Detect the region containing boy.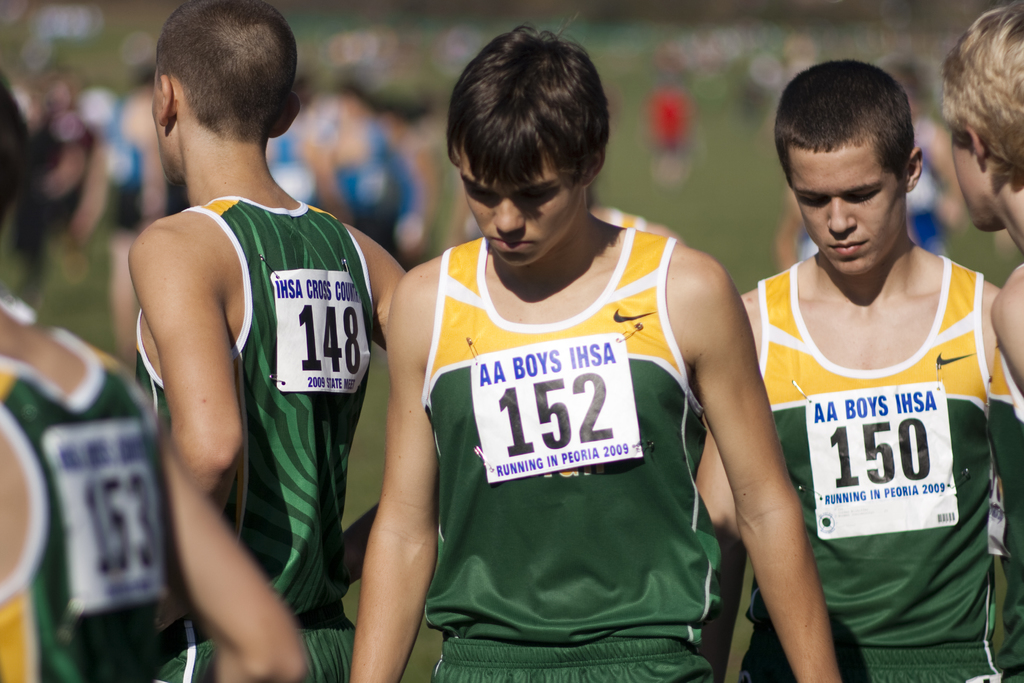
361:44:796:682.
